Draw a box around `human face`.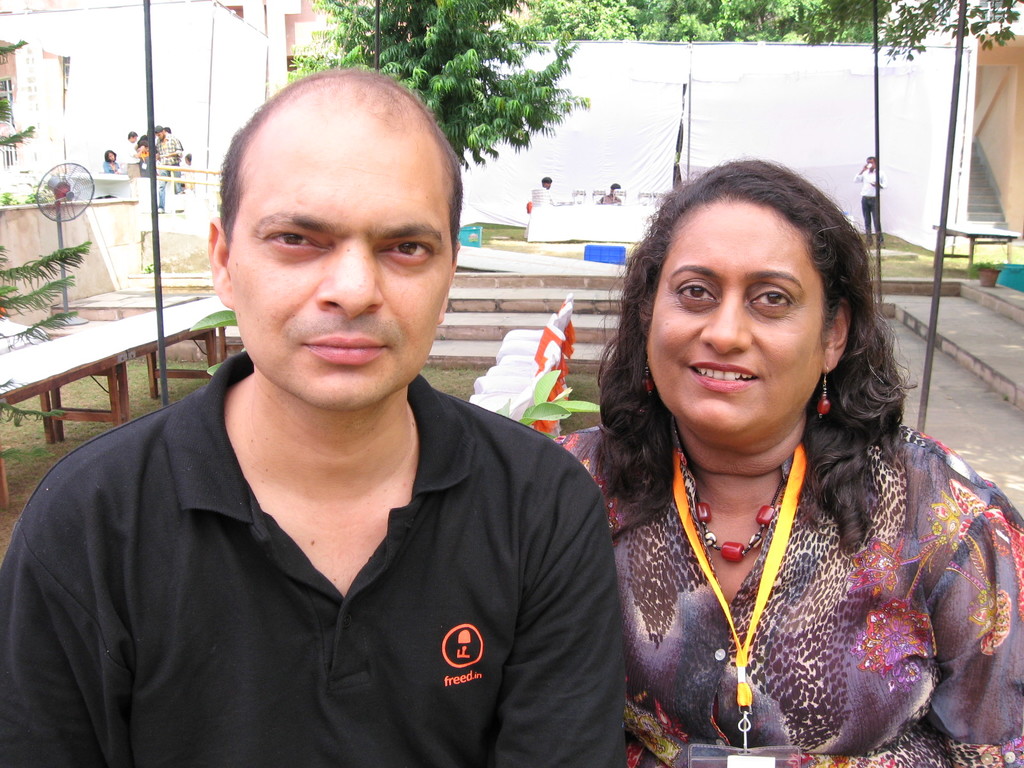
crop(641, 201, 821, 431).
